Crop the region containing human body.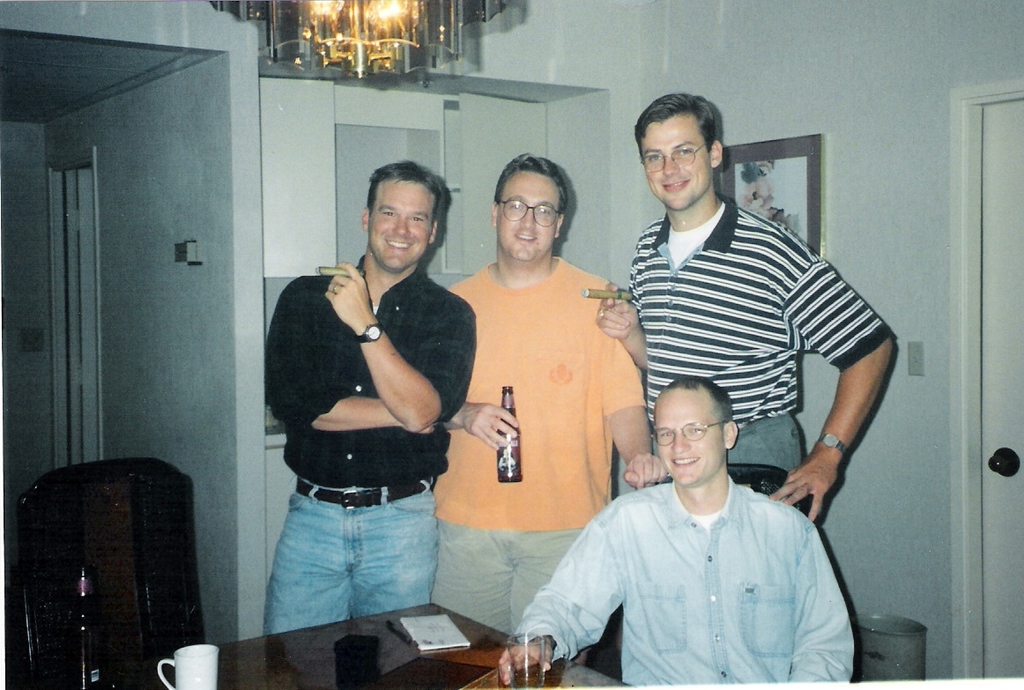
Crop region: 496/378/854/689.
